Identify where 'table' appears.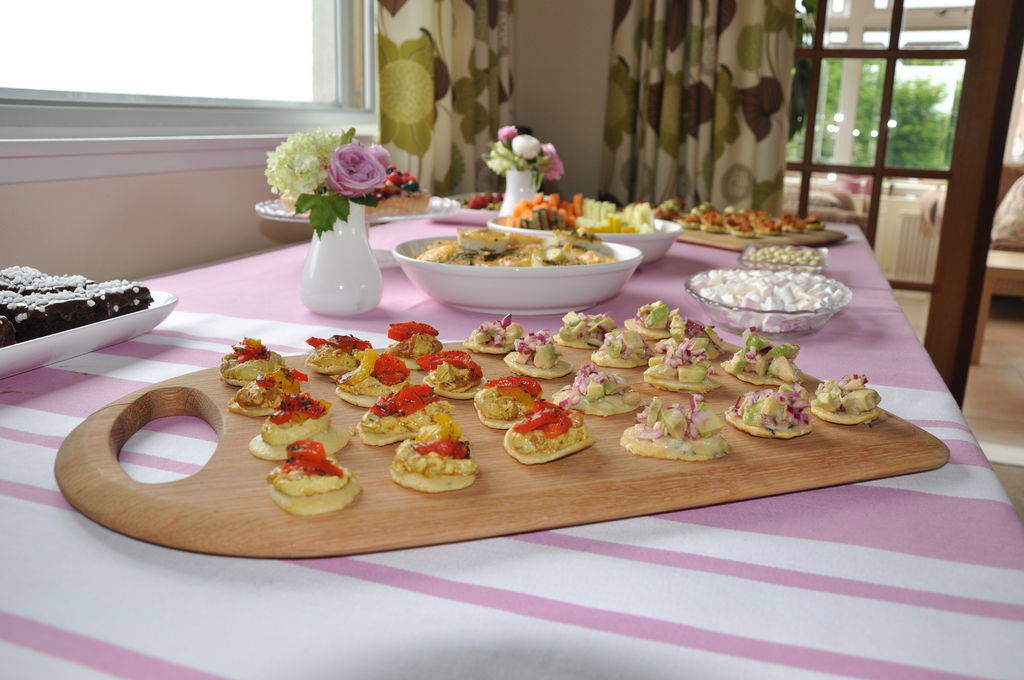
Appears at region(0, 182, 1023, 679).
